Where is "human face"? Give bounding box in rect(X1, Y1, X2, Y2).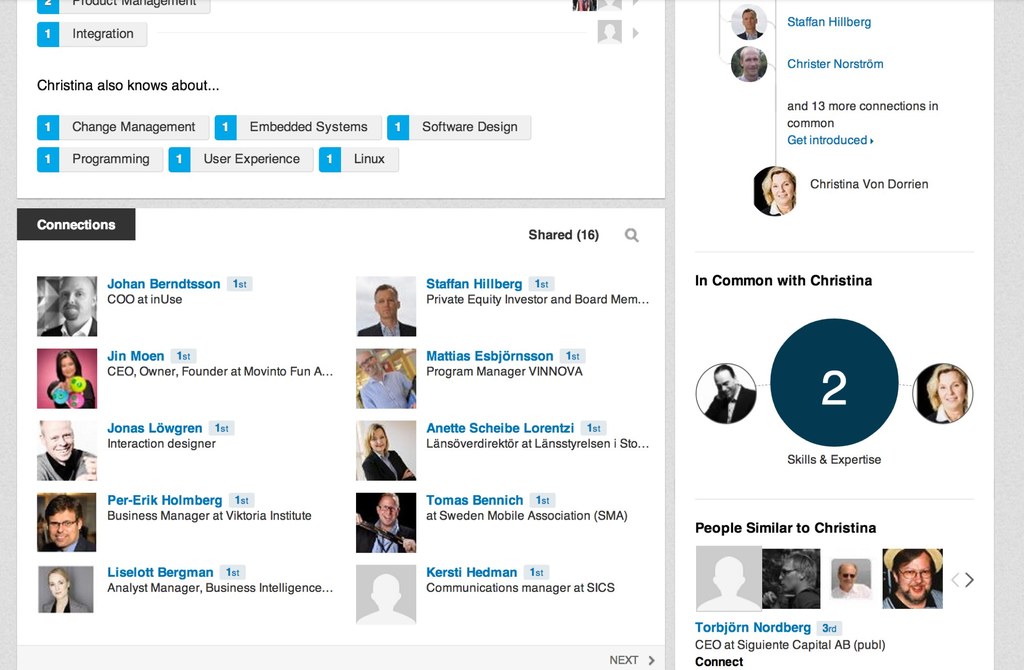
rect(938, 369, 964, 408).
